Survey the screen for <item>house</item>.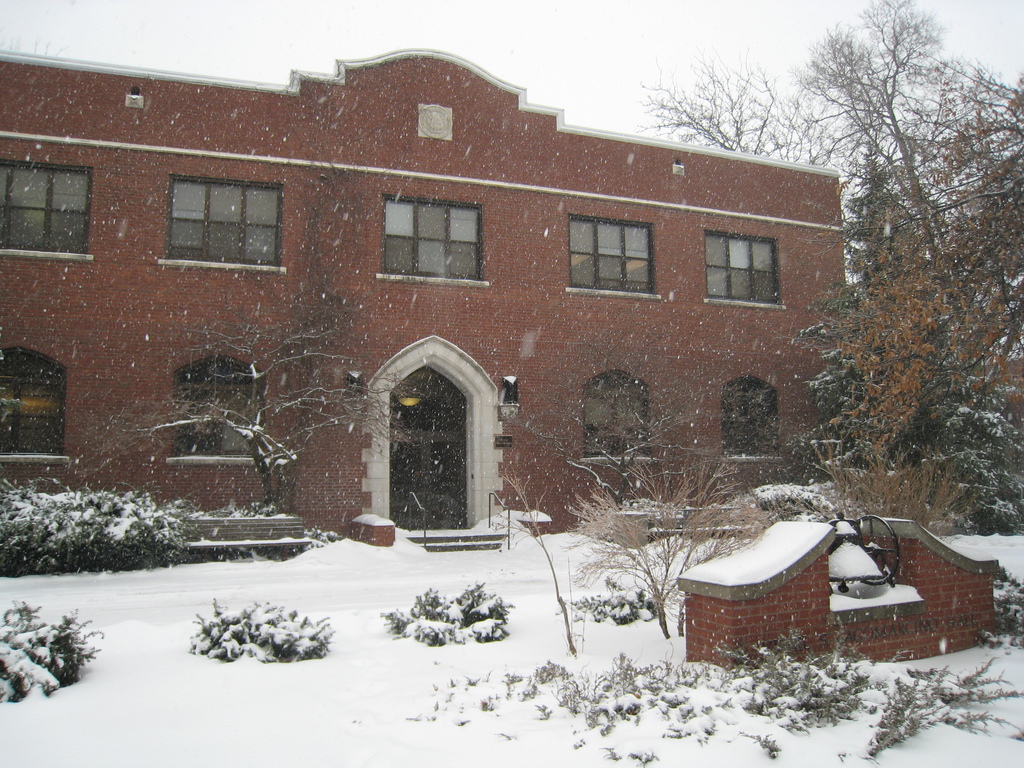
Survey found: box(0, 45, 847, 566).
